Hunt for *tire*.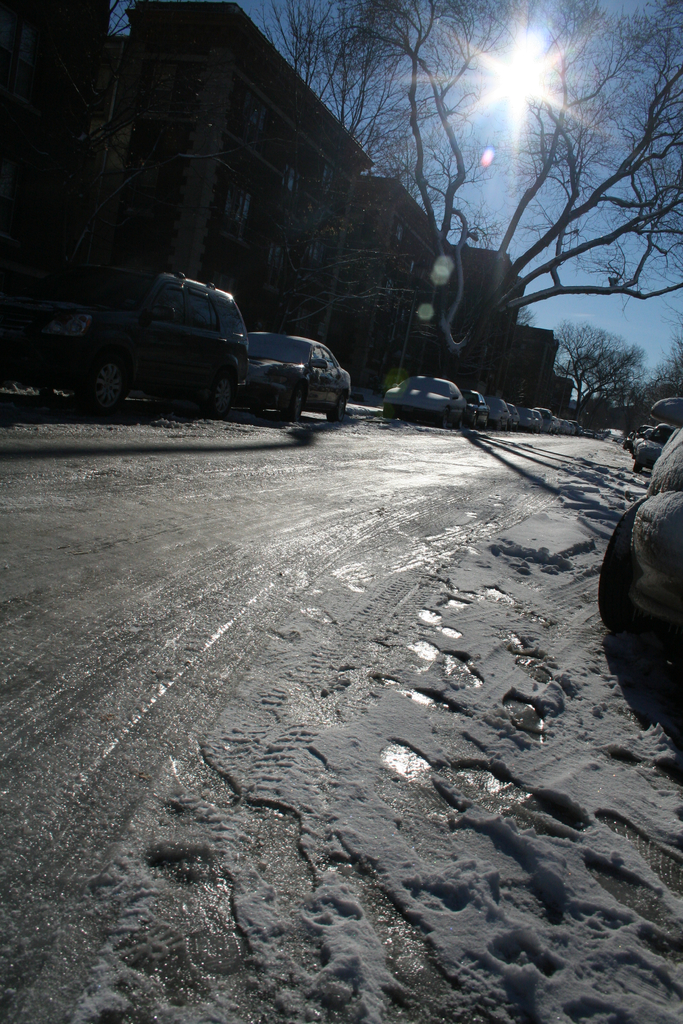
Hunted down at BBox(629, 454, 646, 474).
